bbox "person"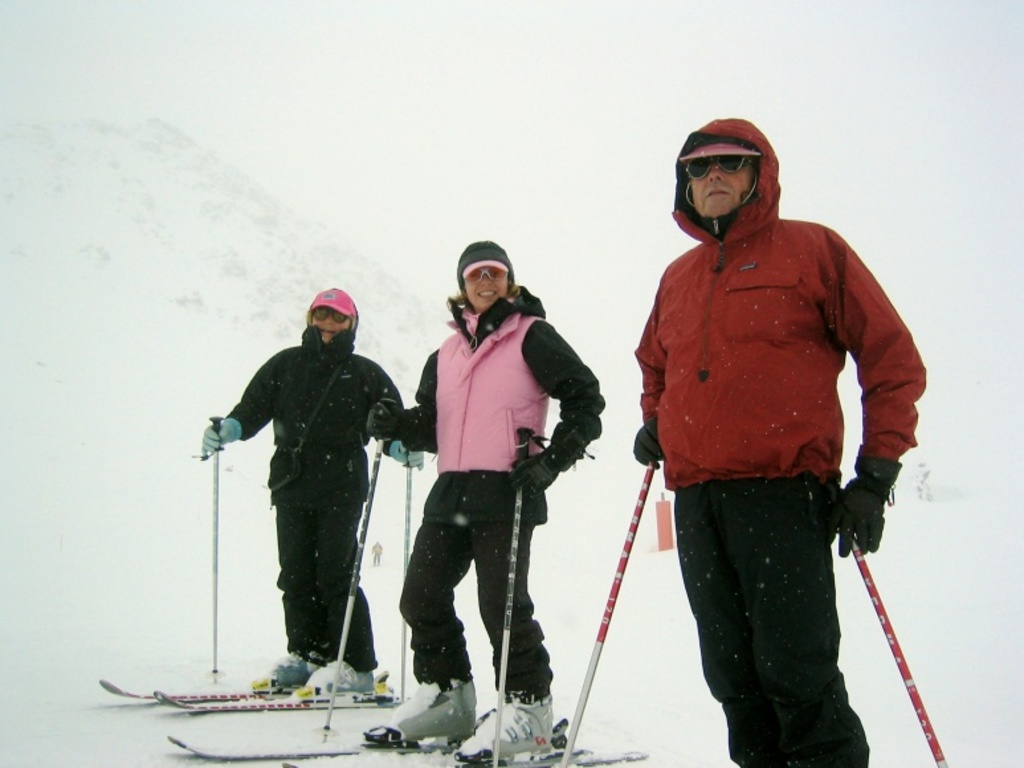
box(366, 240, 605, 745)
